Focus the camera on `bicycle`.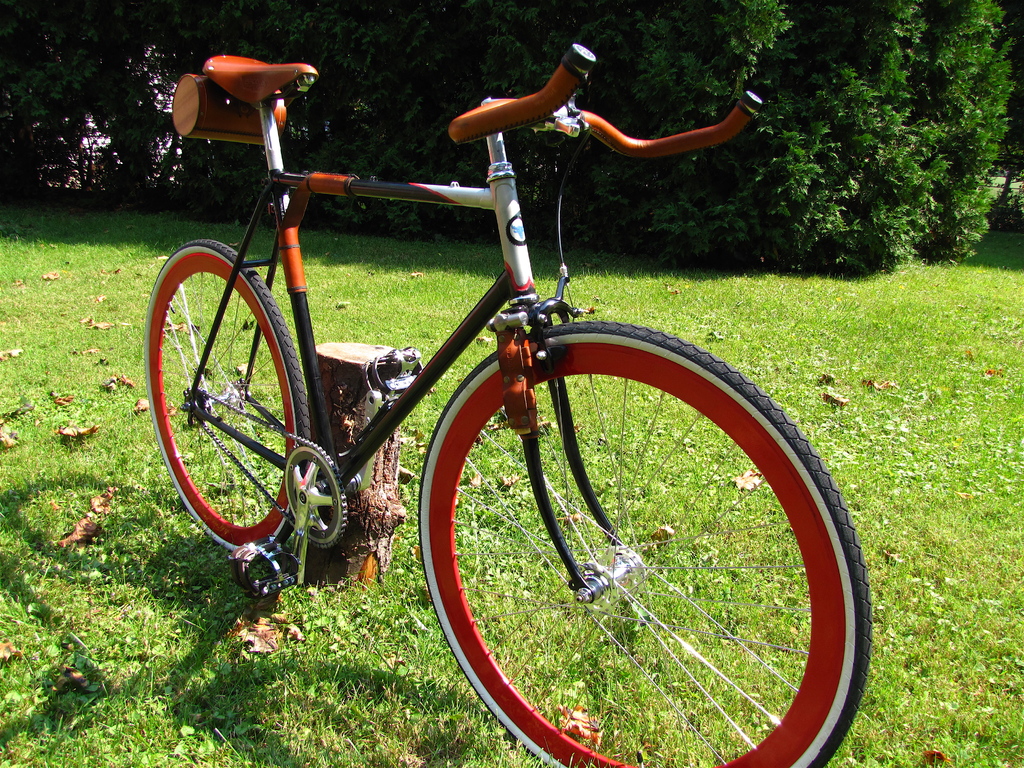
Focus region: l=120, t=32, r=877, b=767.
